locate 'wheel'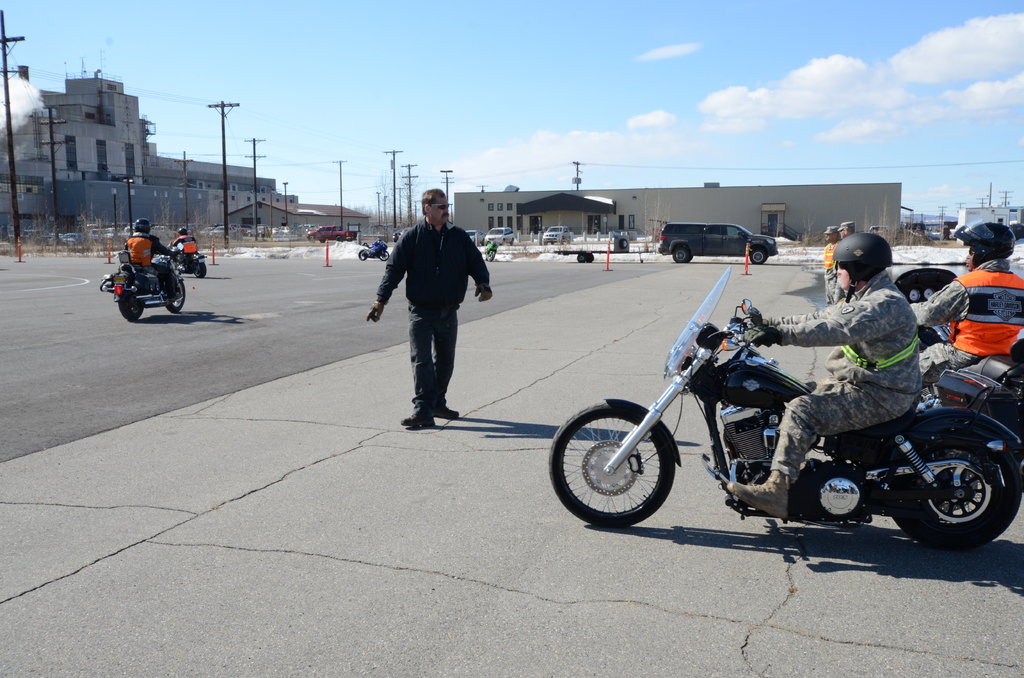
bbox(577, 254, 585, 263)
